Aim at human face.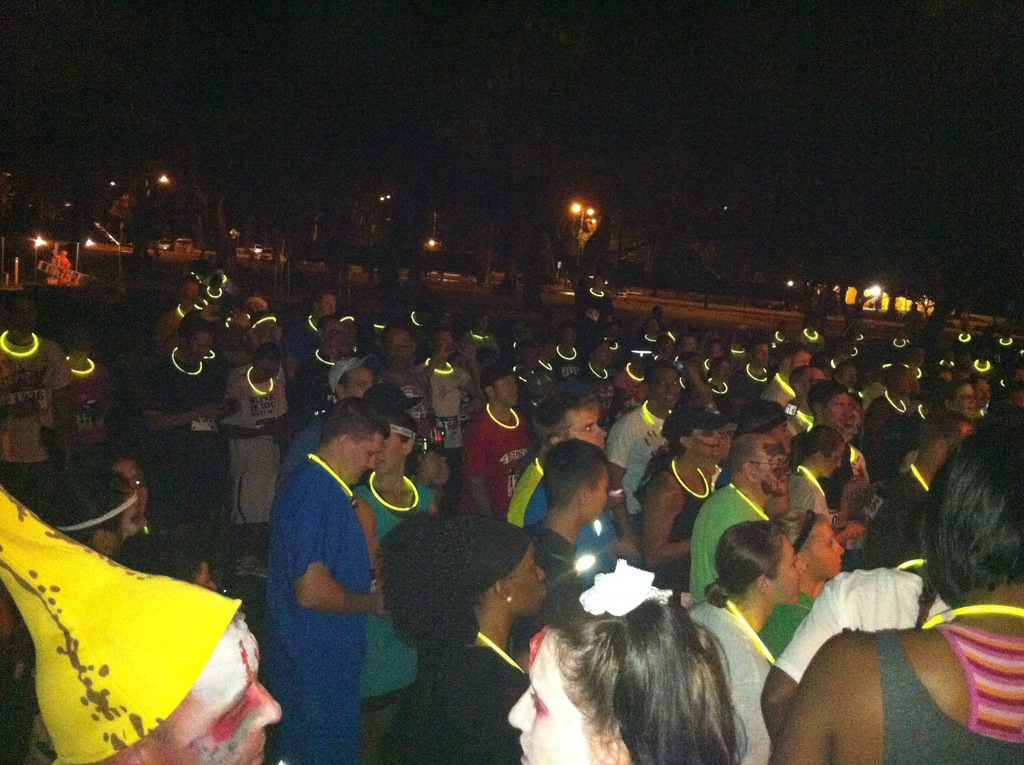
Aimed at 750:440:790:490.
